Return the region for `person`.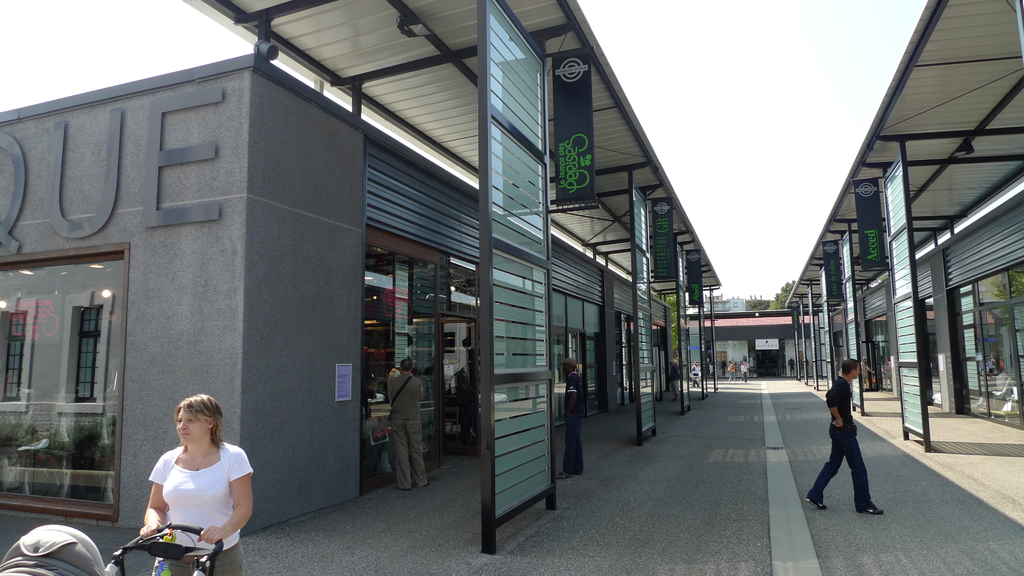
385:355:429:490.
